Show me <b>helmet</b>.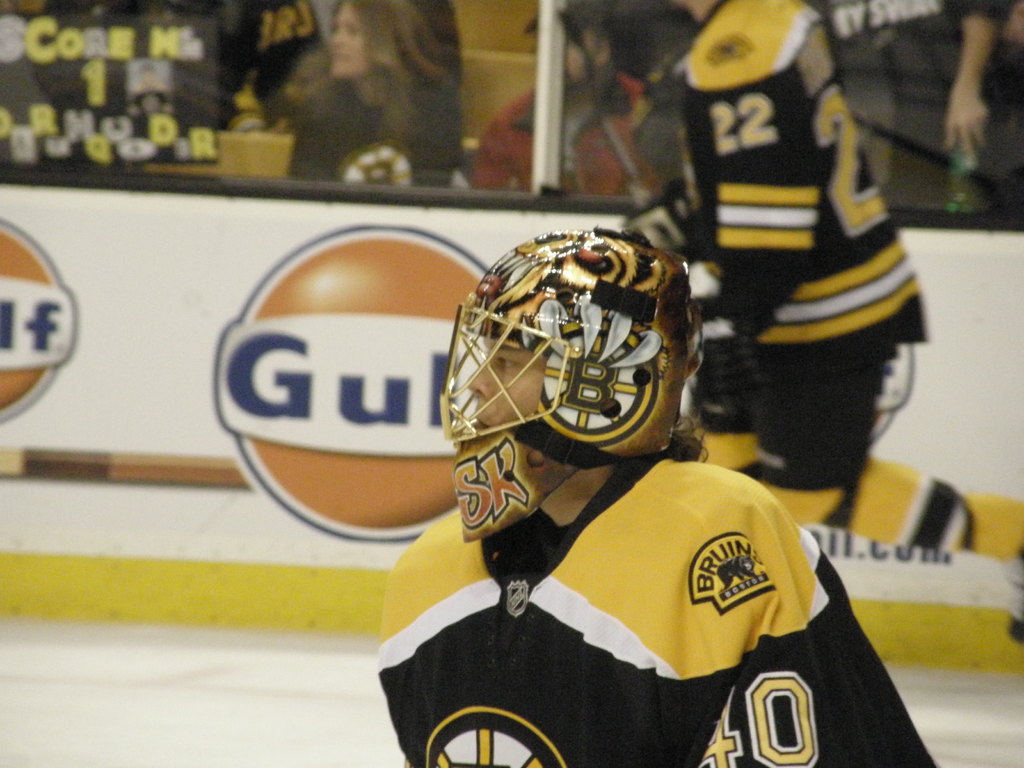
<b>helmet</b> is here: box(430, 233, 692, 545).
